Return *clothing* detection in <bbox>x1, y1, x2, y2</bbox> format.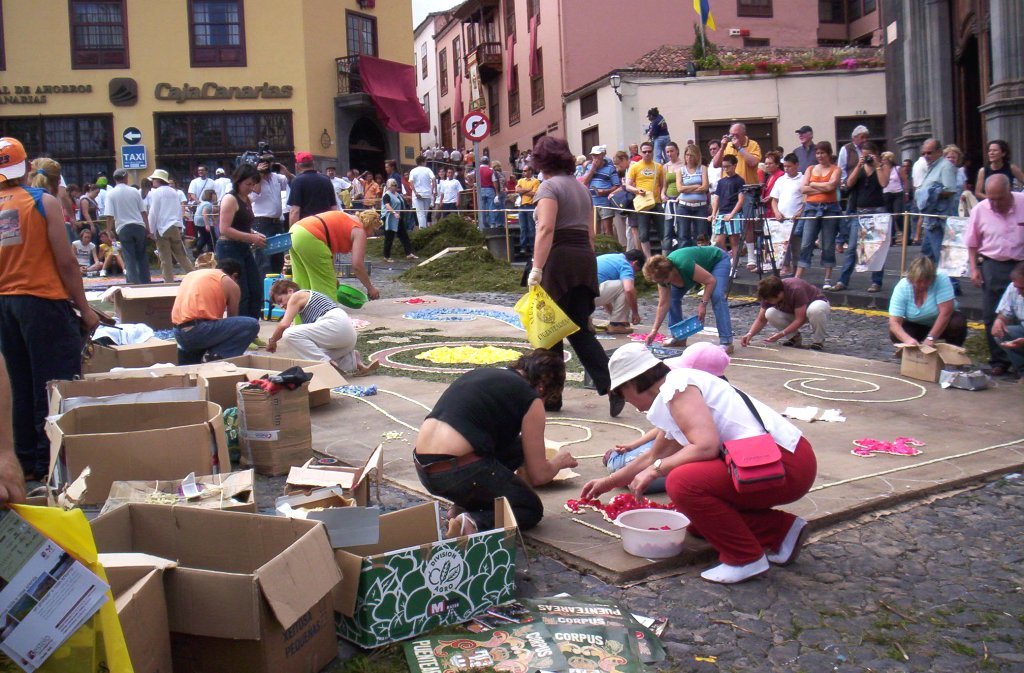
<bbox>278, 285, 358, 372</bbox>.
